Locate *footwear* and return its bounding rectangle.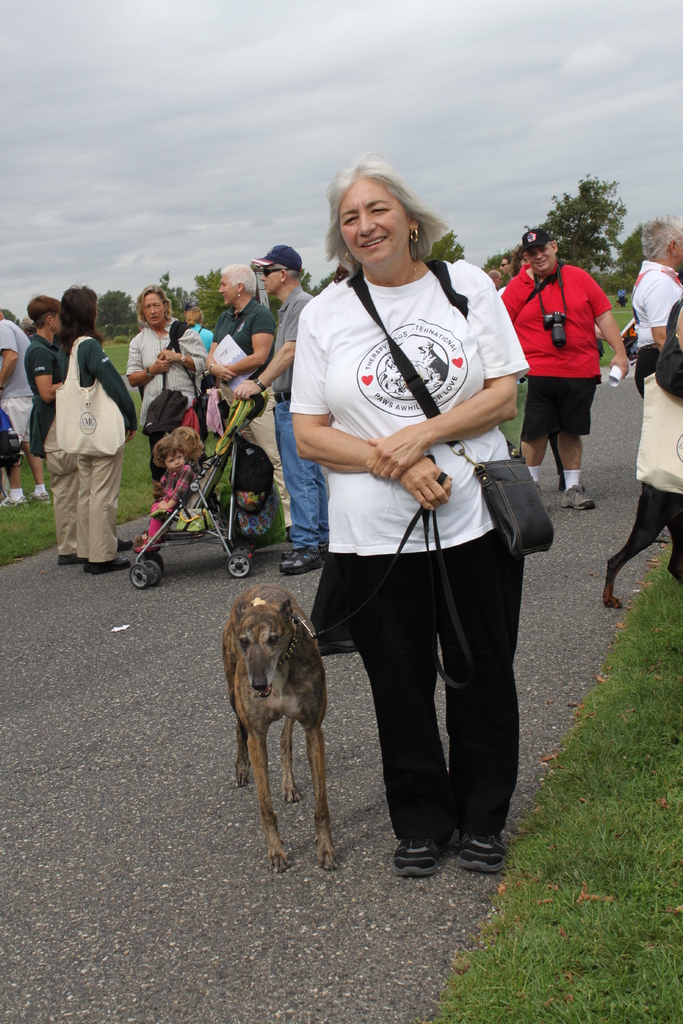
left=55, top=554, right=83, bottom=566.
